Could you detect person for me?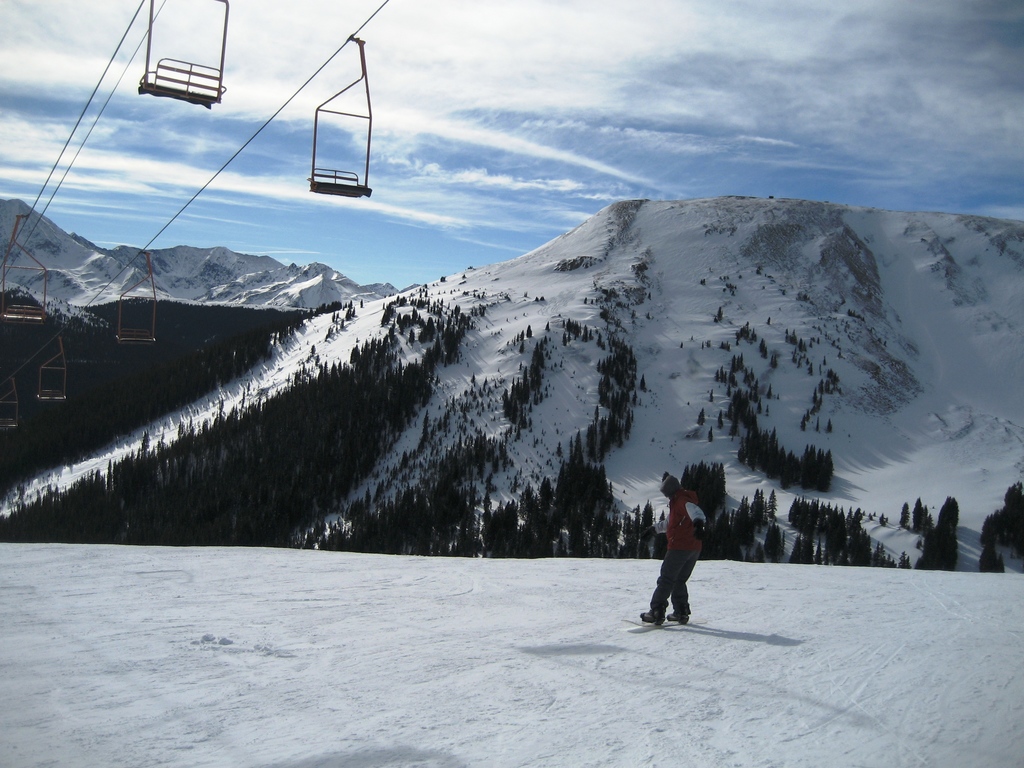
Detection result: [649, 484, 716, 632].
